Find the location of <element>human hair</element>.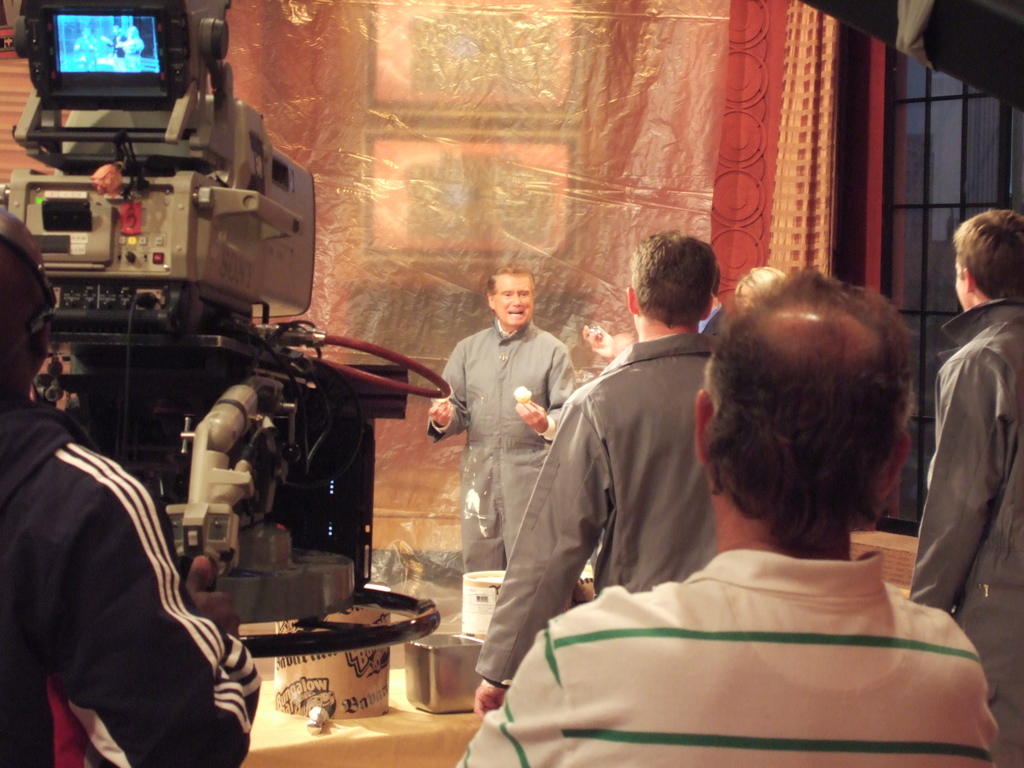
Location: Rect(948, 209, 1023, 303).
